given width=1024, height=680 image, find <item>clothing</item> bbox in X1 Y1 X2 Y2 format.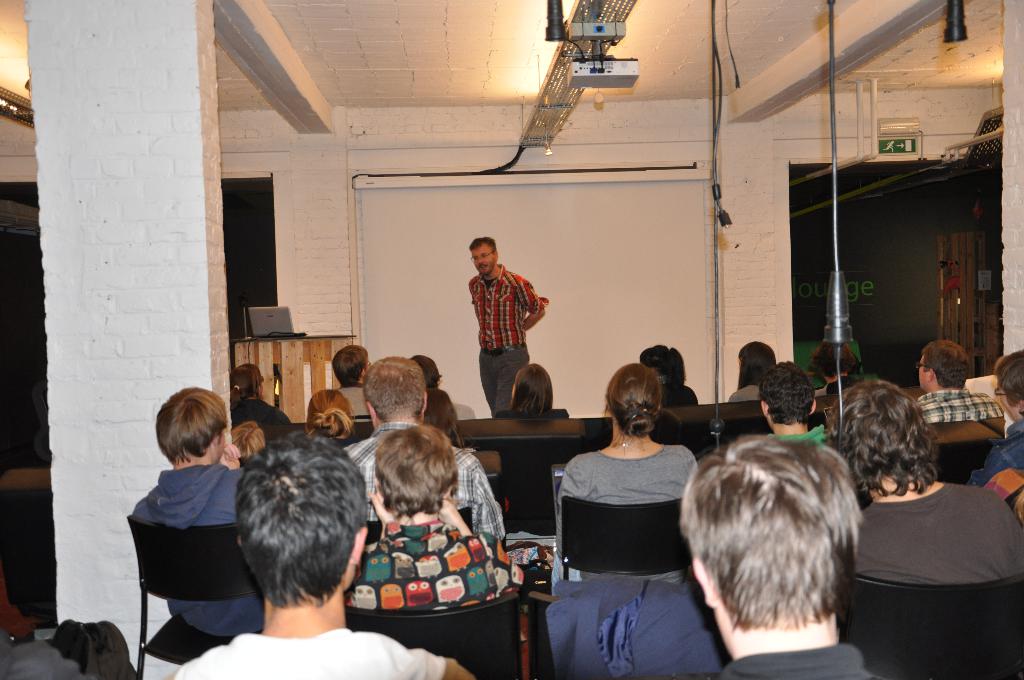
228 391 286 425.
